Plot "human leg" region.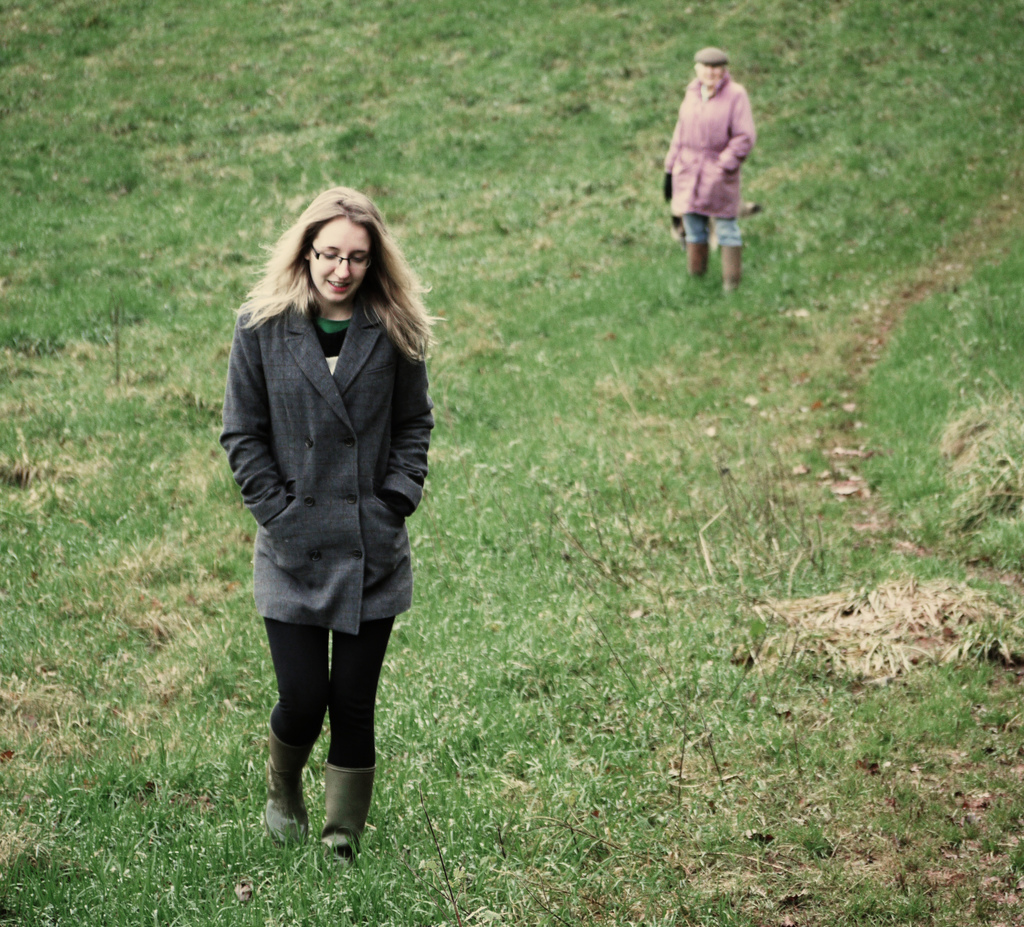
Plotted at [669, 159, 705, 272].
